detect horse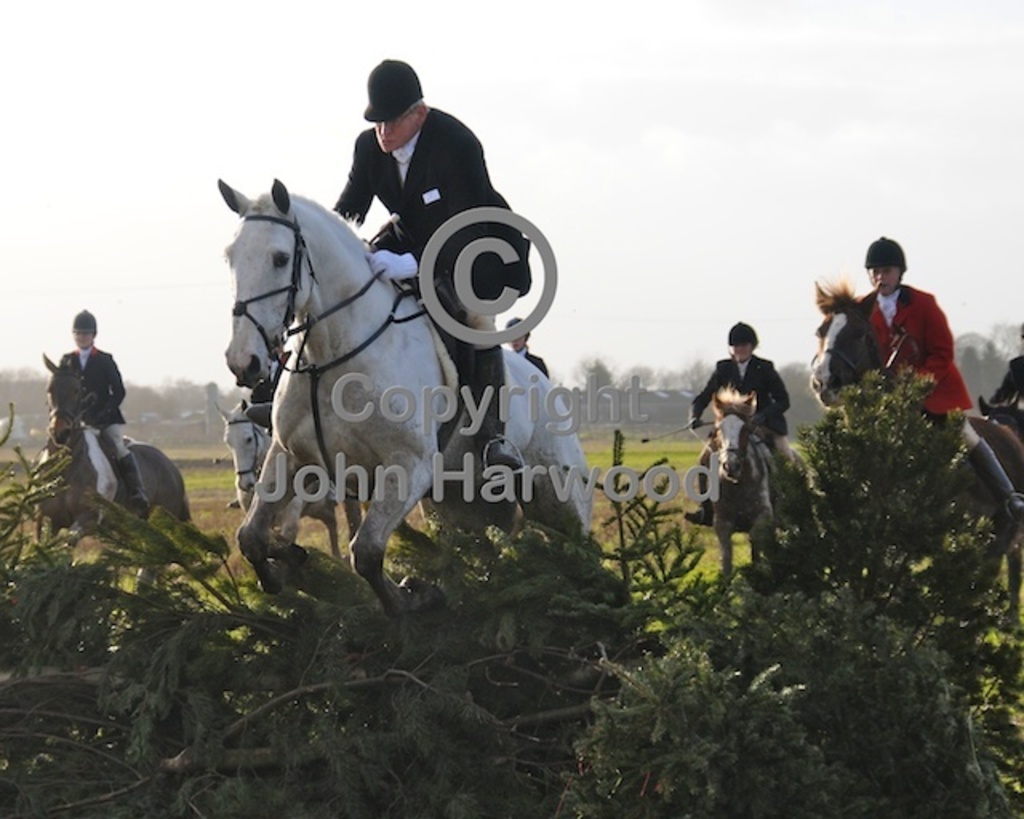
(x1=974, y1=394, x2=1022, y2=440)
